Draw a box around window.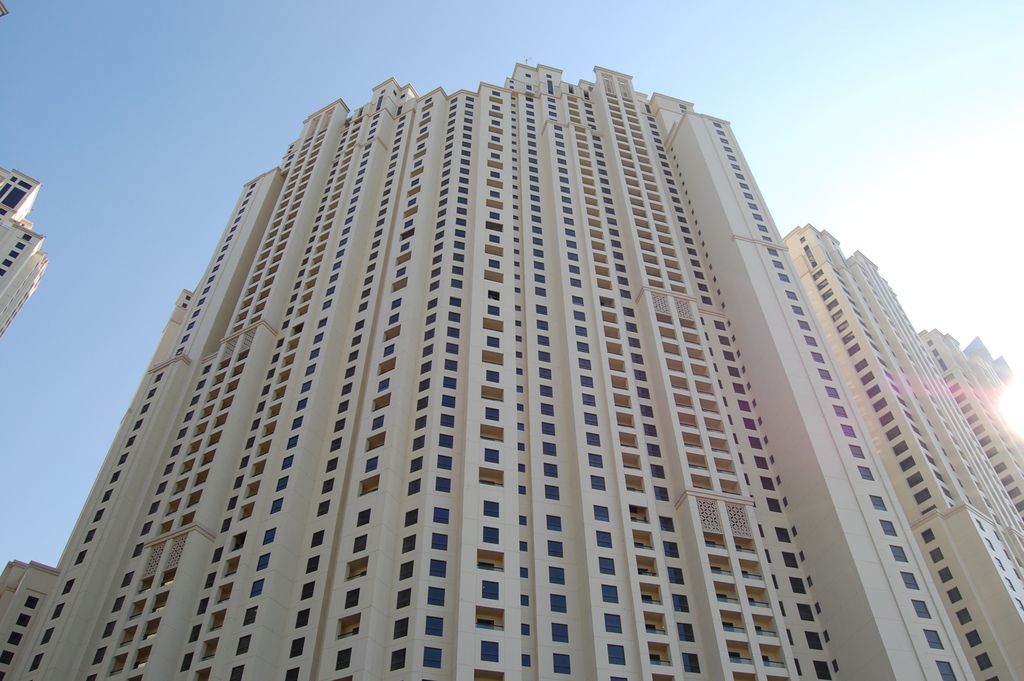
bbox(8, 631, 21, 645).
